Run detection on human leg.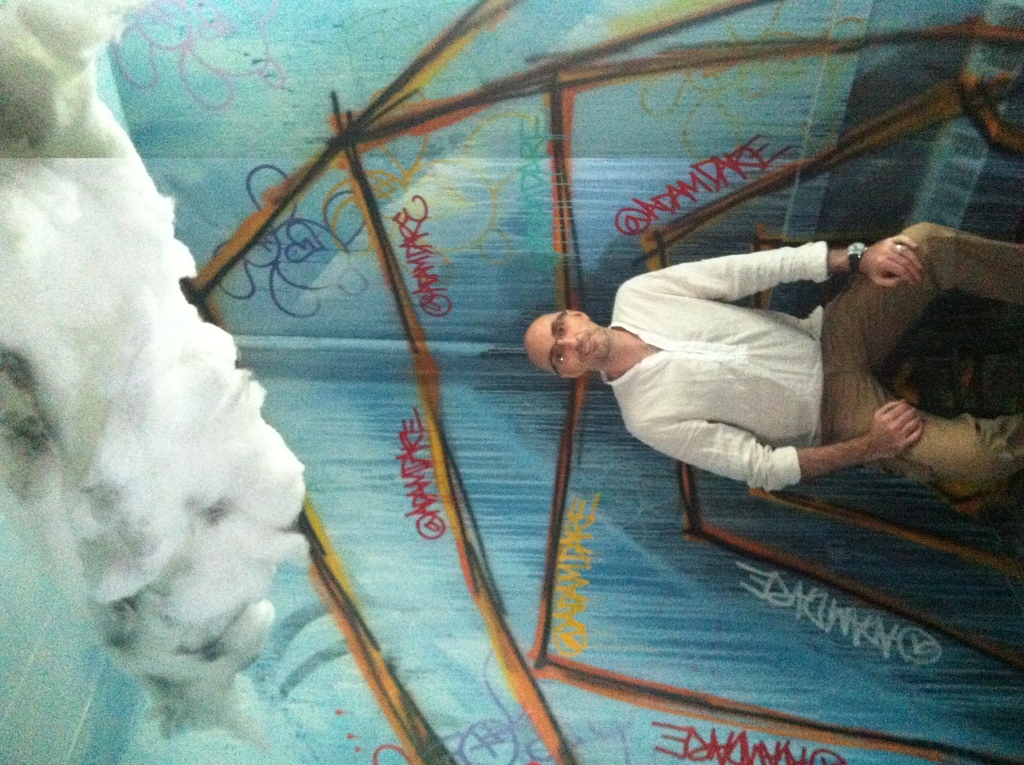
Result: [left=829, top=367, right=1023, bottom=508].
